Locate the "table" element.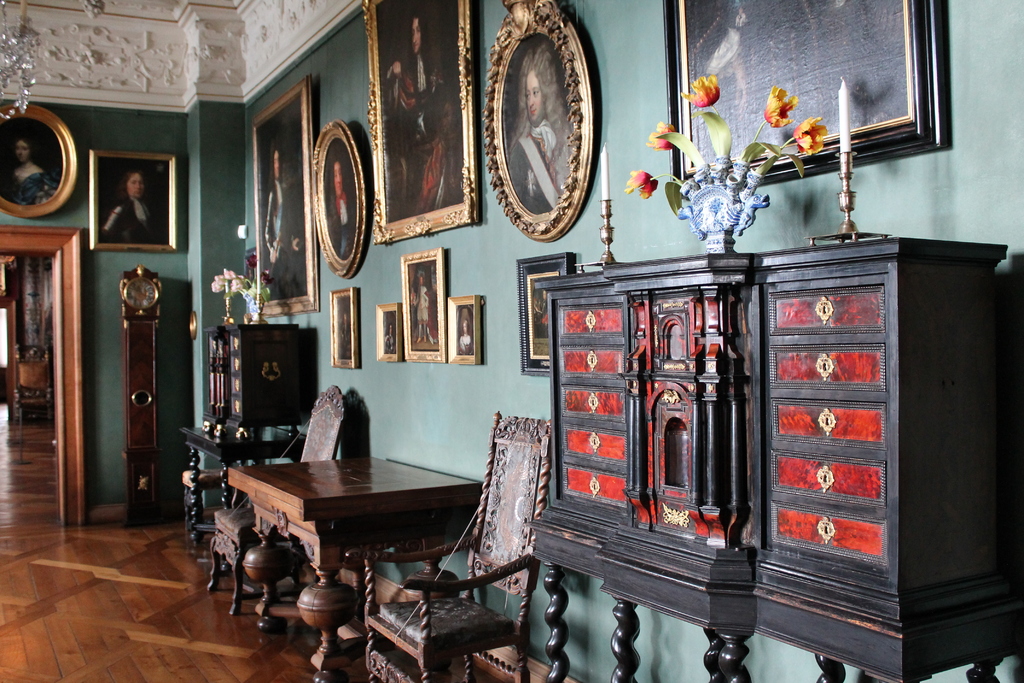
Element bbox: BBox(218, 444, 504, 658).
